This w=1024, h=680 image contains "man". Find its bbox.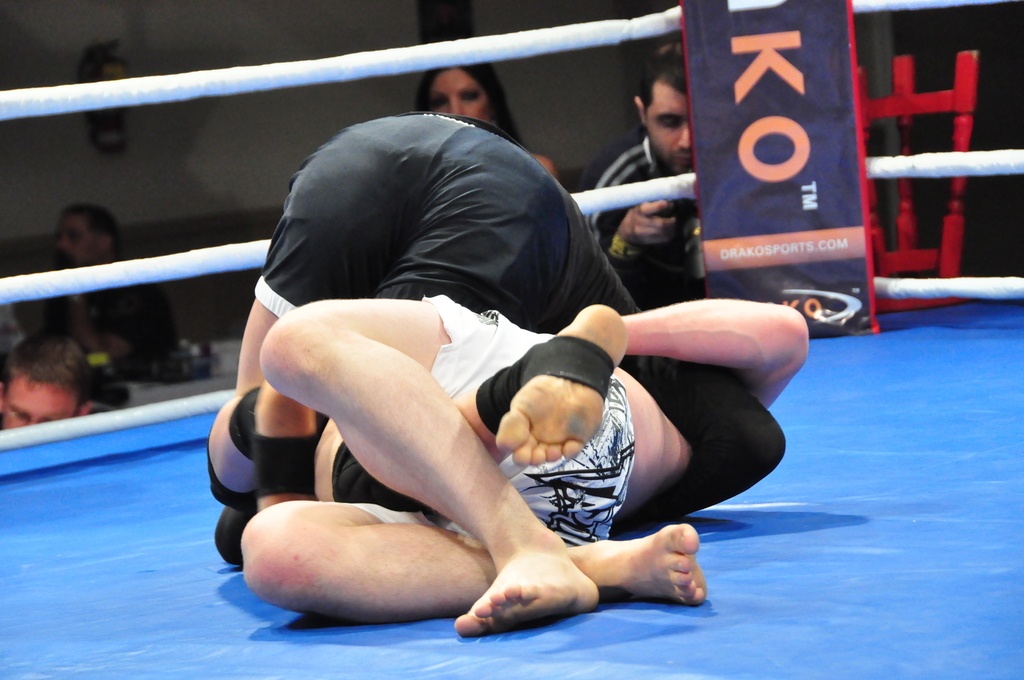
bbox(0, 325, 93, 432).
